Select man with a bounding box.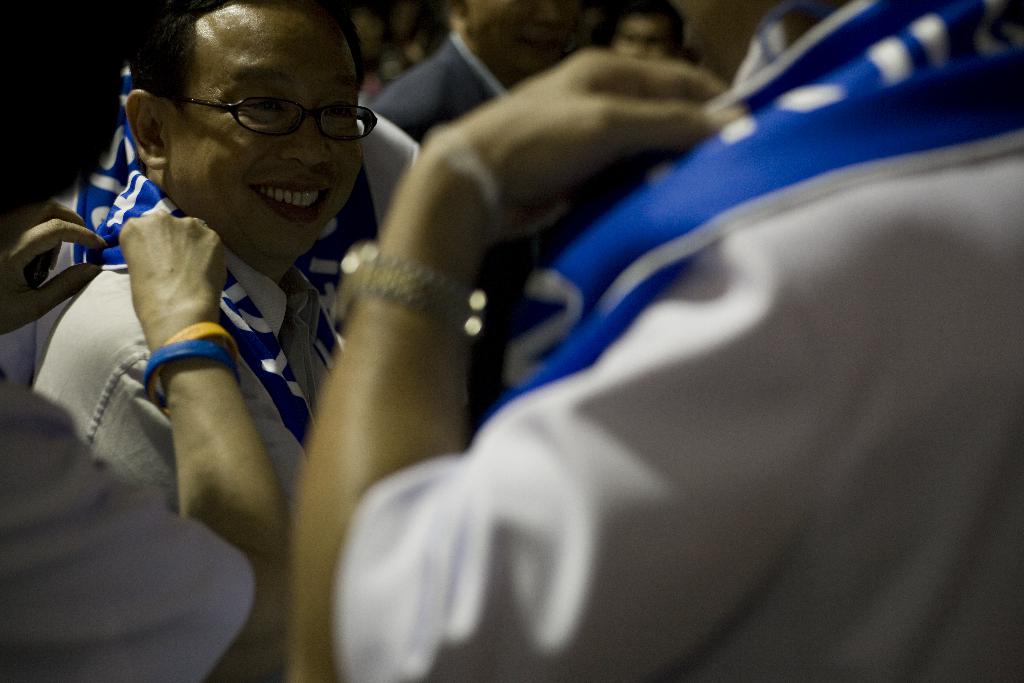
region(363, 0, 595, 145).
